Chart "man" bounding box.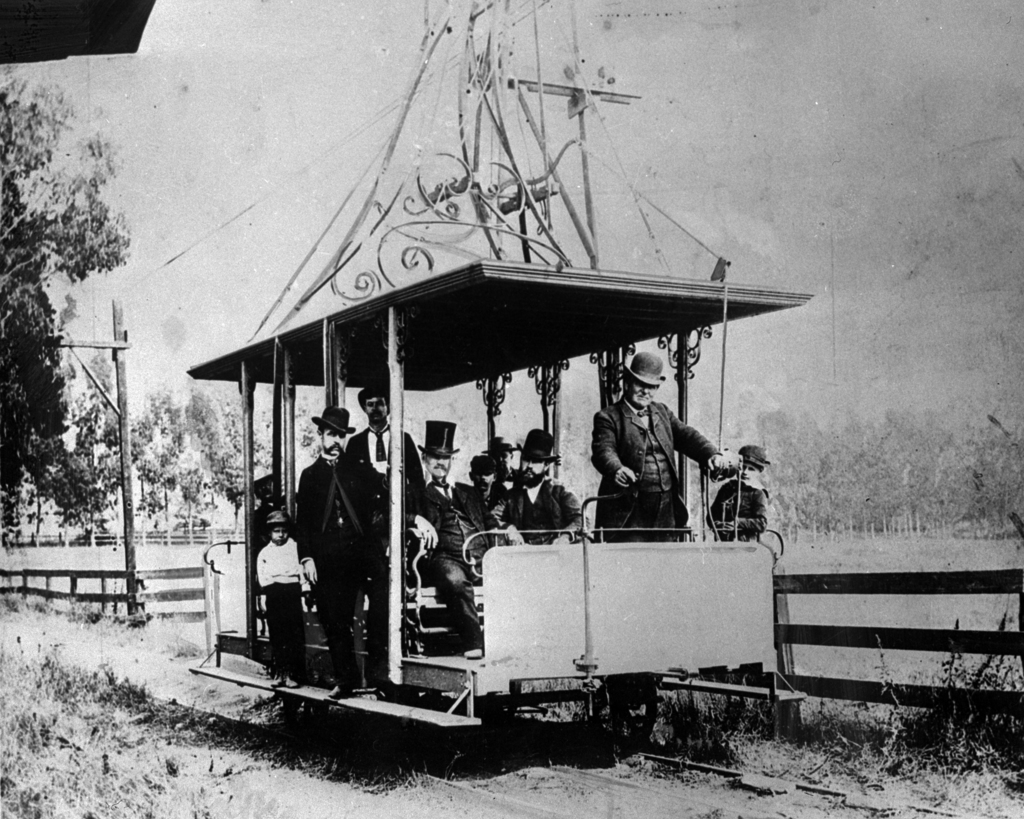
Charted: box=[486, 427, 592, 545].
